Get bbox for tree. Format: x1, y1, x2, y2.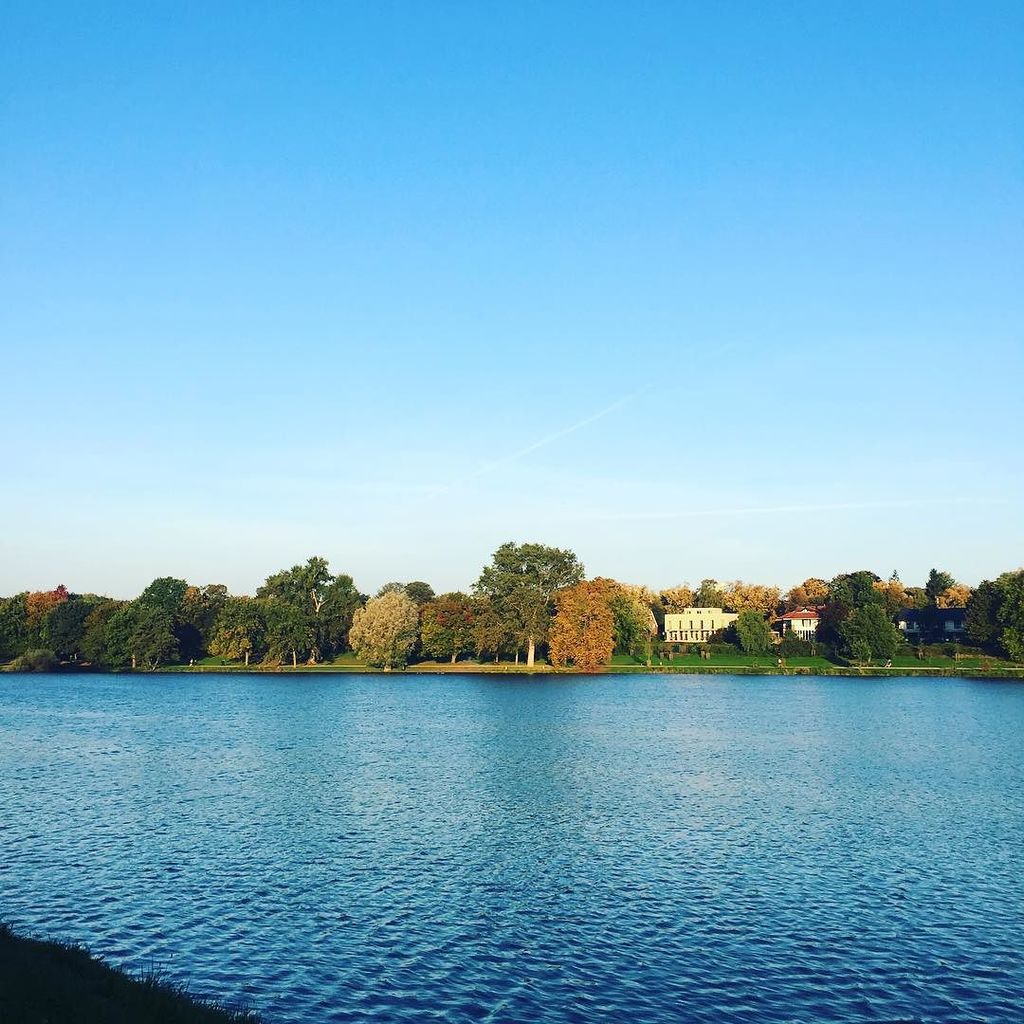
727, 606, 769, 653.
